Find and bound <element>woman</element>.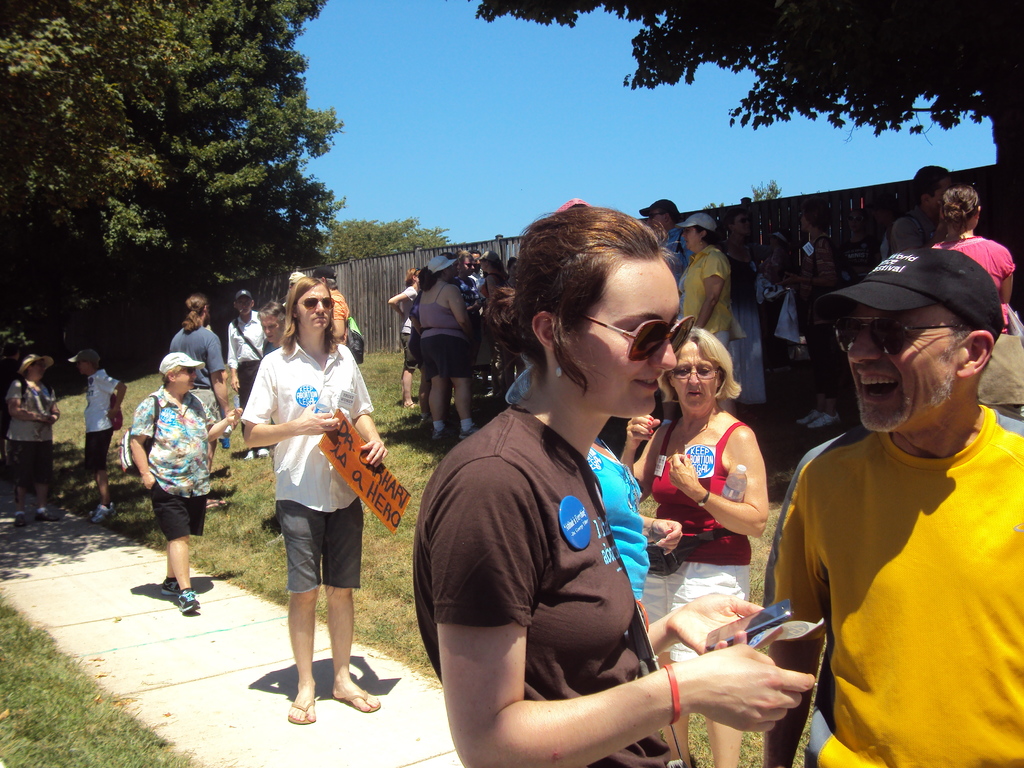
Bound: [x1=673, y1=210, x2=738, y2=352].
